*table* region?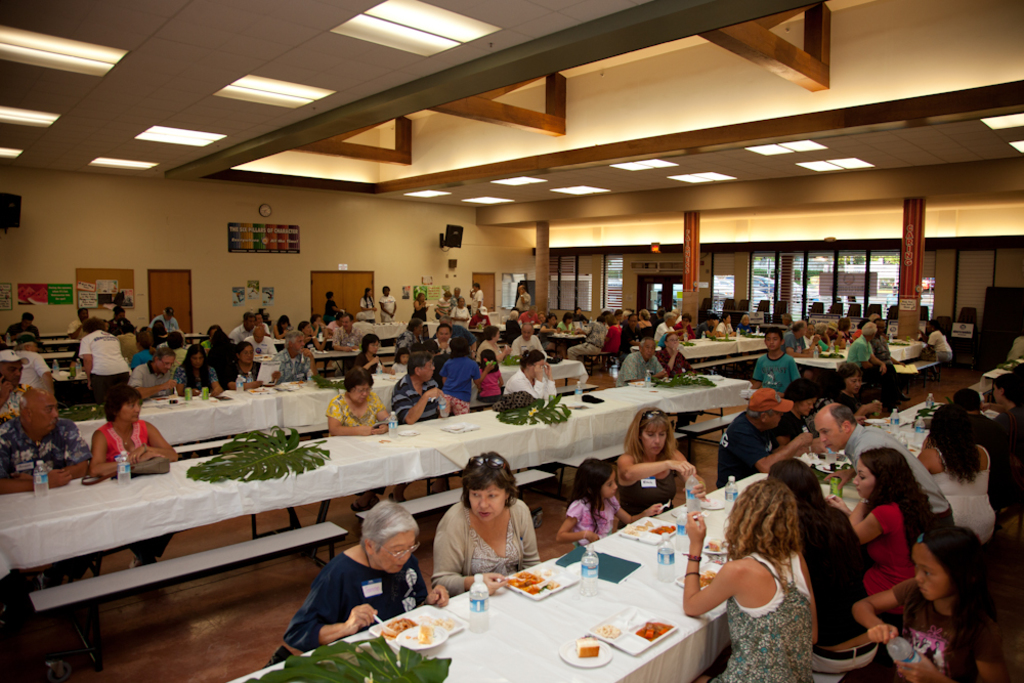
box(0, 366, 591, 464)
